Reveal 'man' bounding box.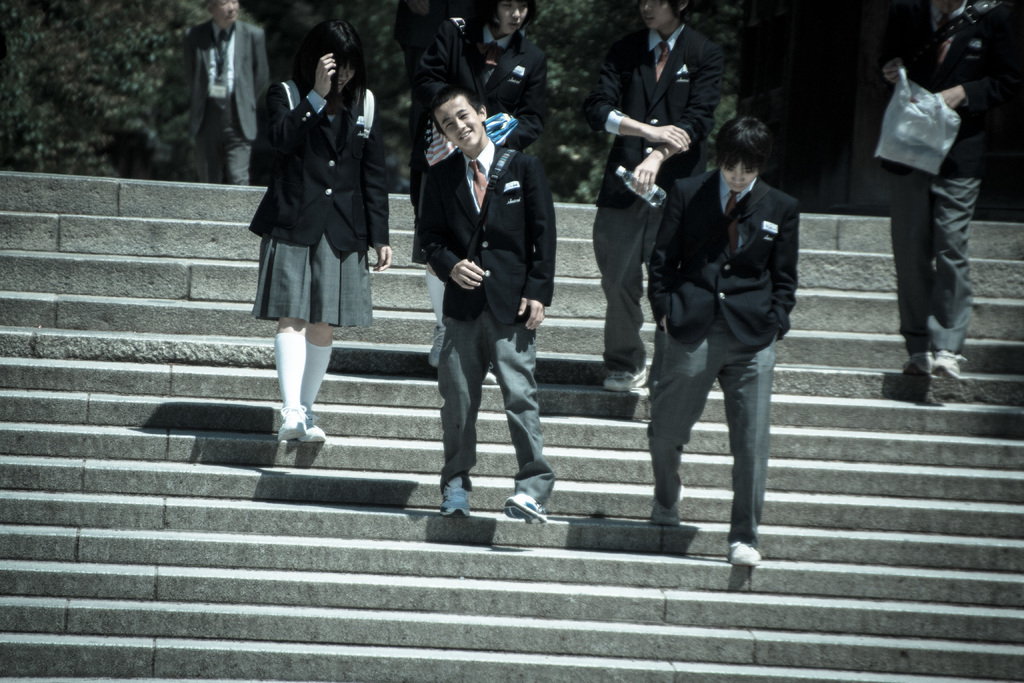
Revealed: (left=186, top=0, right=273, bottom=185).
